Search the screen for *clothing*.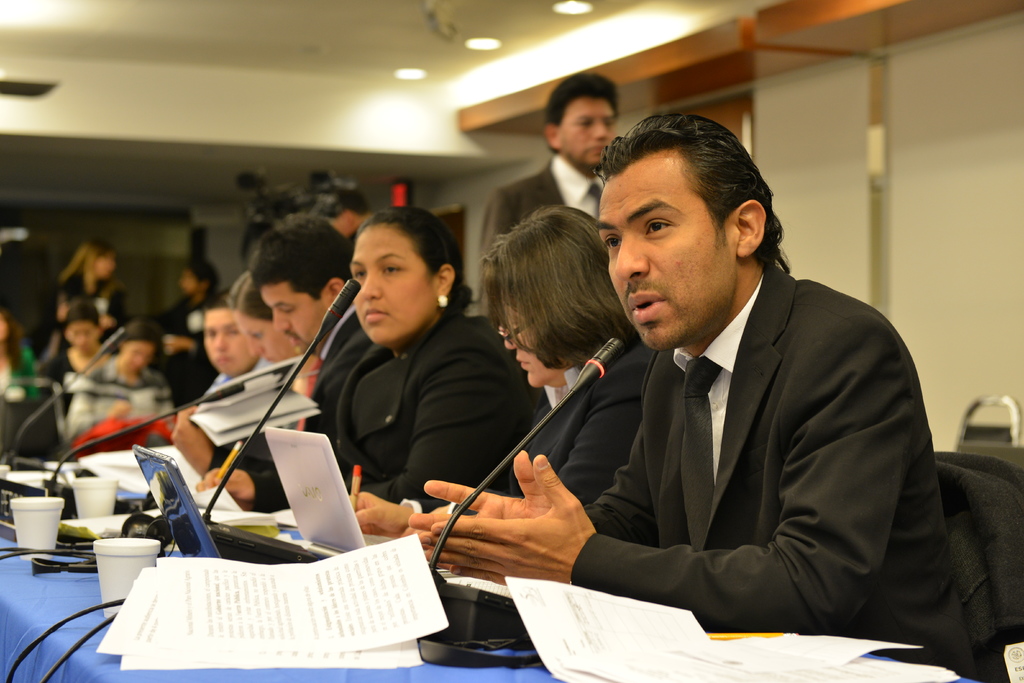
Found at select_region(515, 225, 963, 675).
